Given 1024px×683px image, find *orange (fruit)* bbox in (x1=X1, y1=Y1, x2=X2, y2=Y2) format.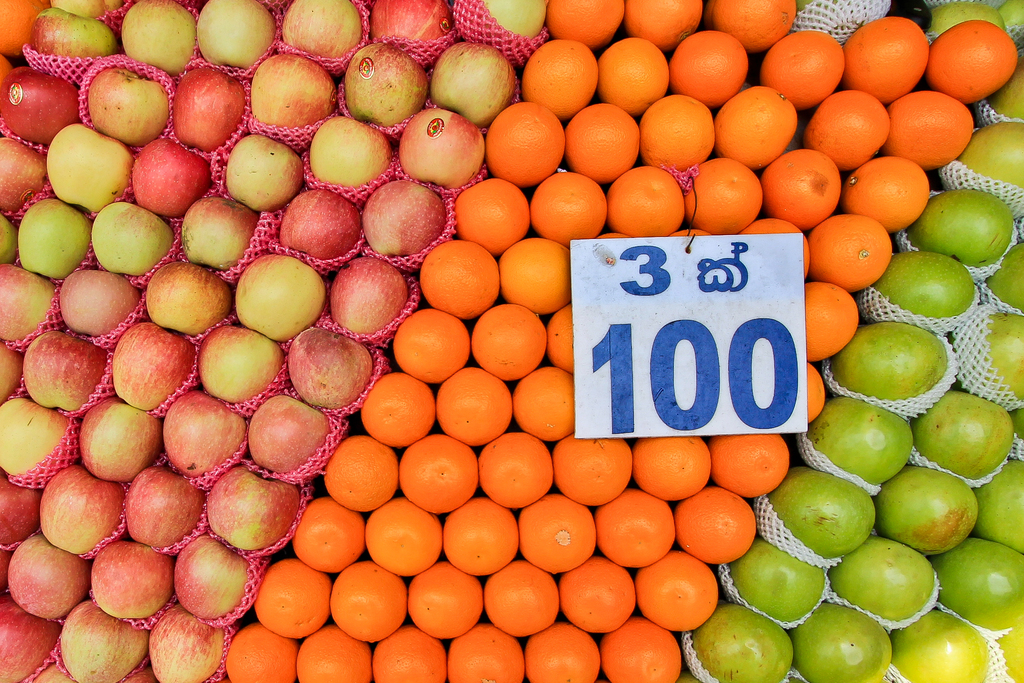
(x1=632, y1=438, x2=711, y2=502).
